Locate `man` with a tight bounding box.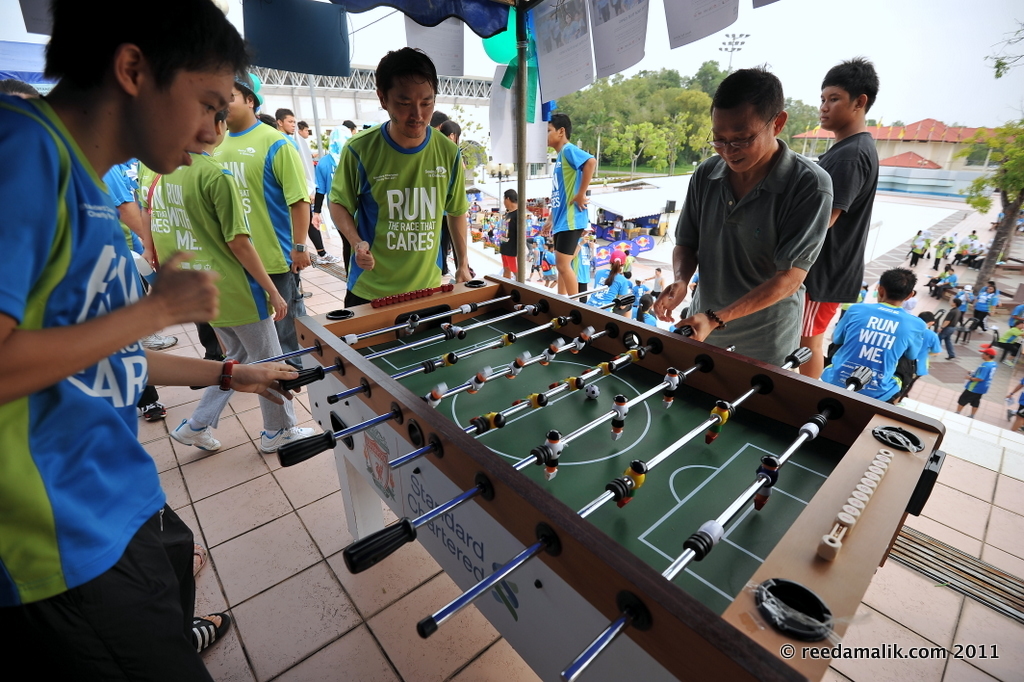
l=493, t=184, r=528, b=276.
